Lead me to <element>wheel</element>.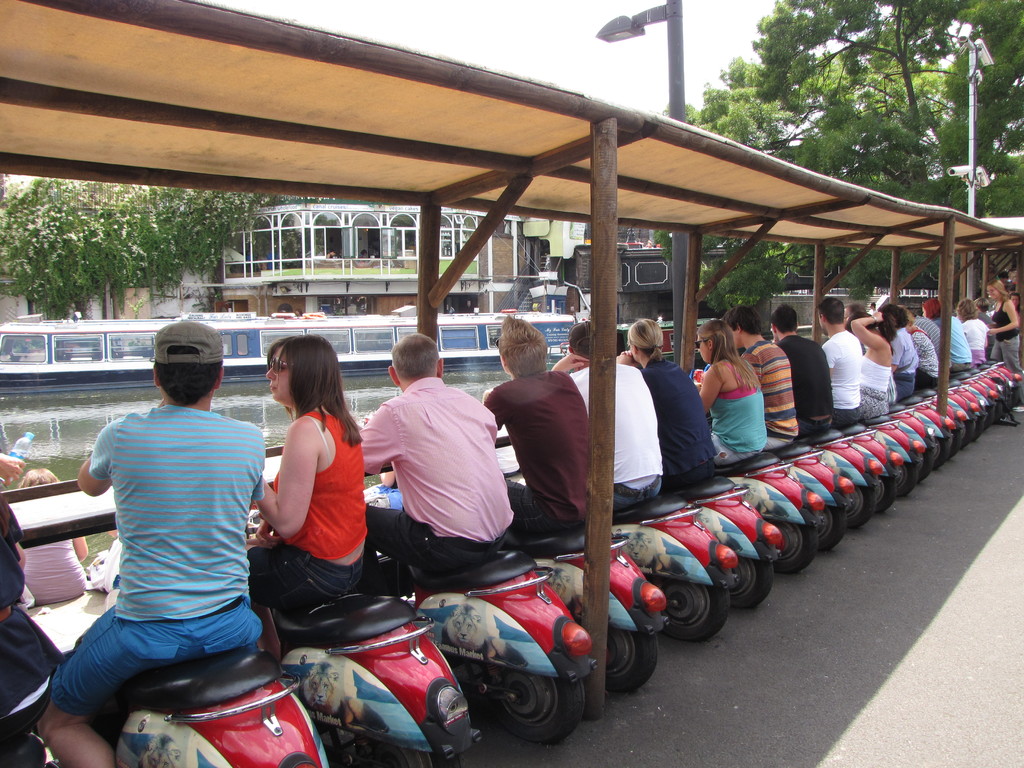
Lead to region(1005, 397, 1014, 419).
